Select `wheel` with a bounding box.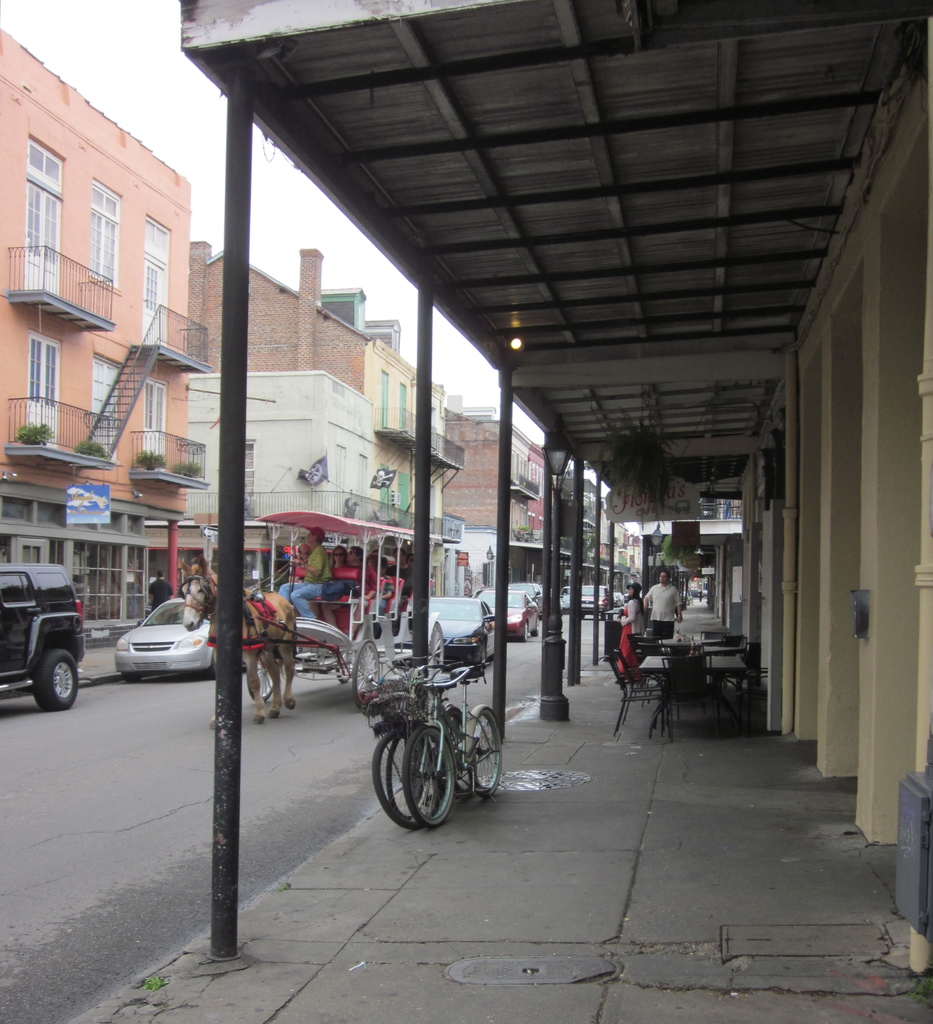
locate(31, 644, 86, 711).
